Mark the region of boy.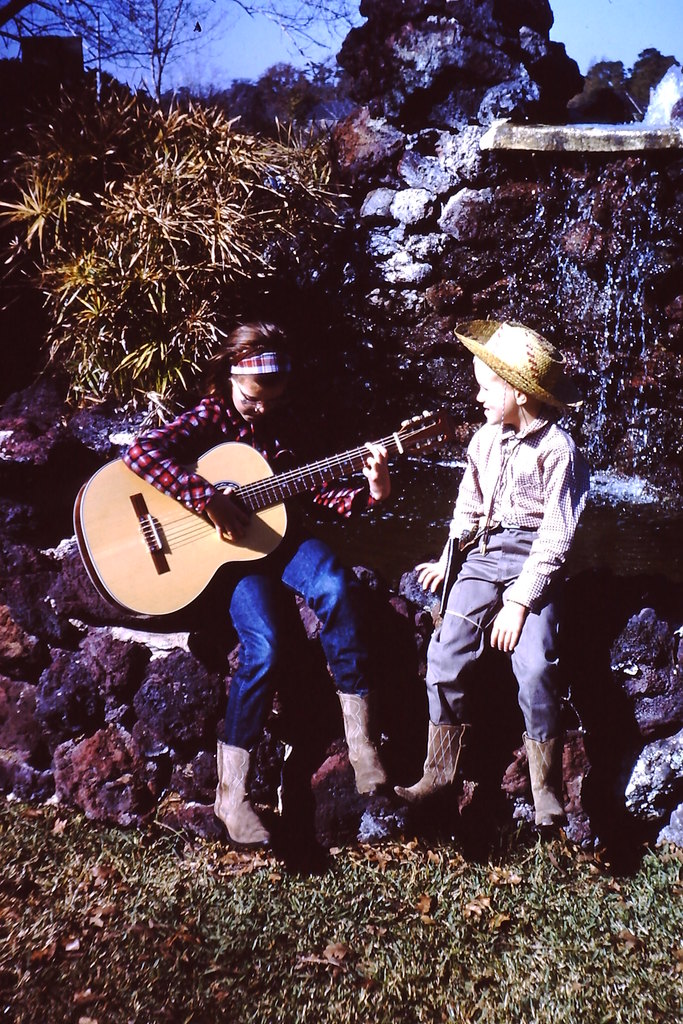
Region: x1=395 y1=323 x2=595 y2=835.
